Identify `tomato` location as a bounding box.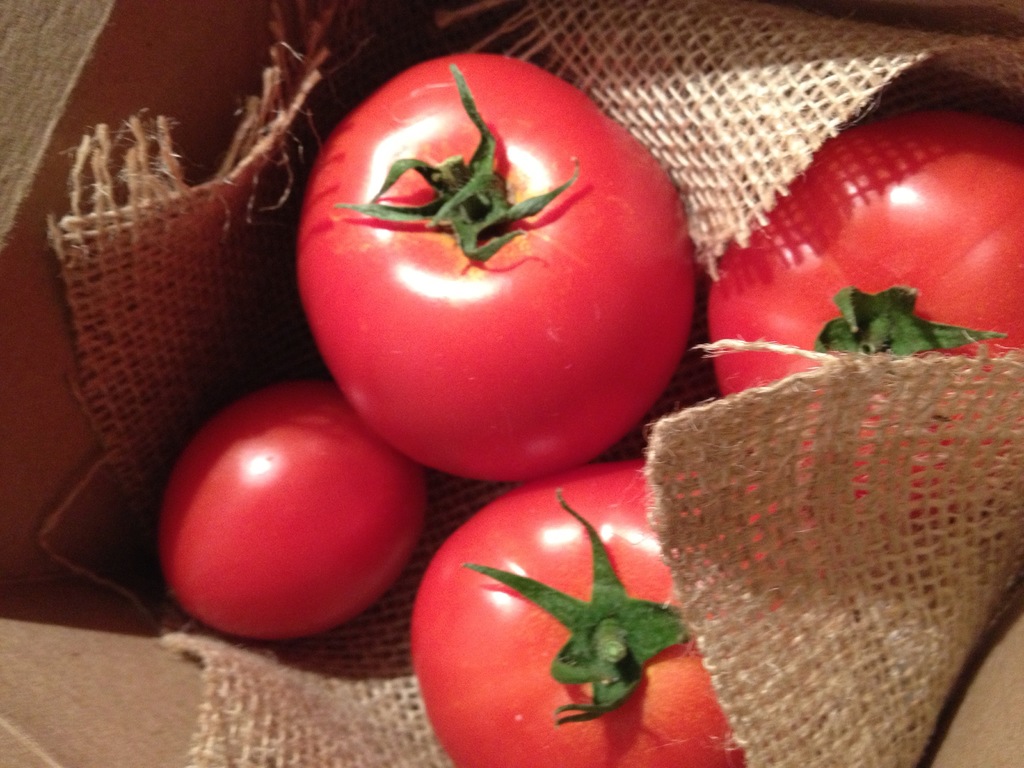
(703, 104, 1020, 393).
